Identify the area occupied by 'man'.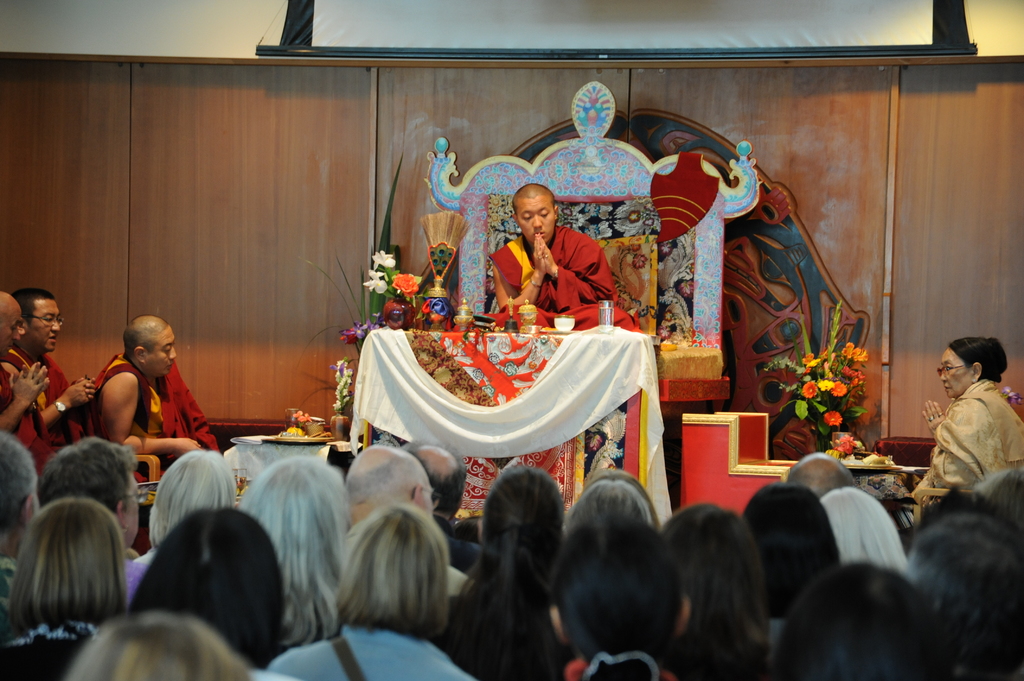
Area: crop(0, 423, 33, 600).
